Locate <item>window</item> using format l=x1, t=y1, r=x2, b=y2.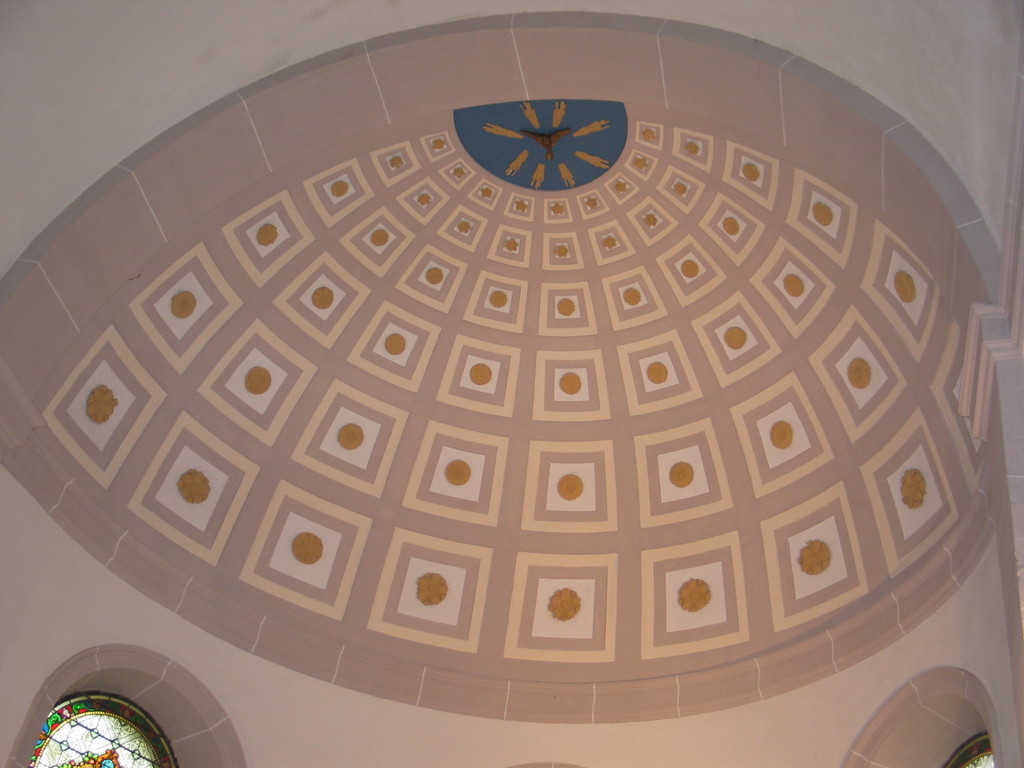
l=30, t=693, r=170, b=767.
